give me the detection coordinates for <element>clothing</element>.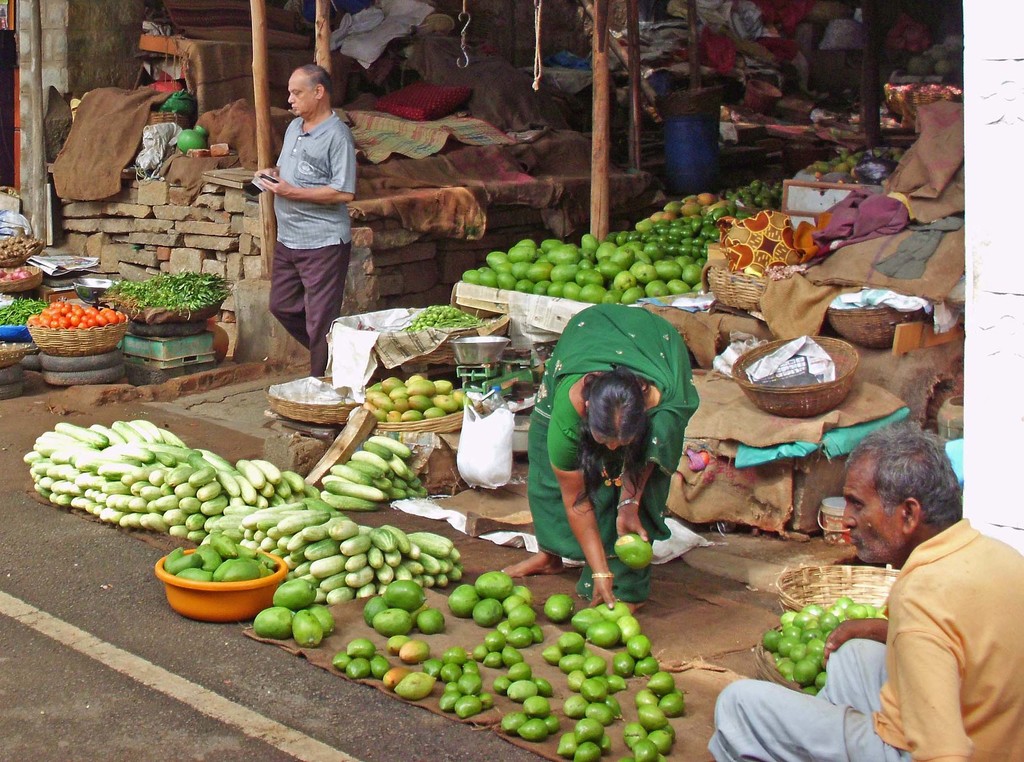
268 106 350 378.
